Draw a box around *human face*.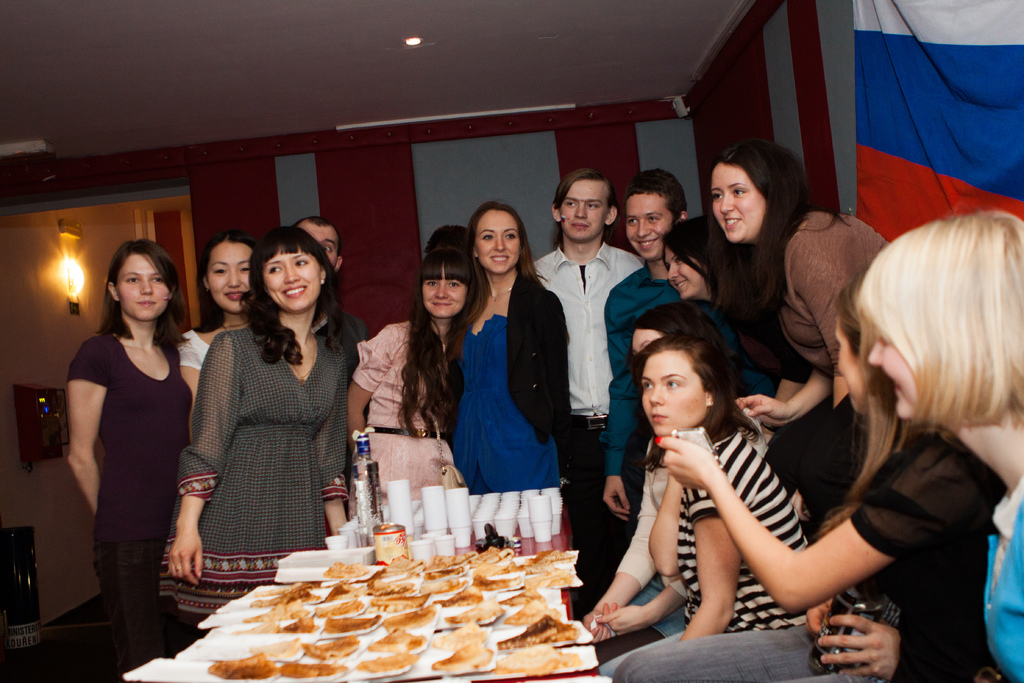
bbox=[663, 249, 706, 300].
